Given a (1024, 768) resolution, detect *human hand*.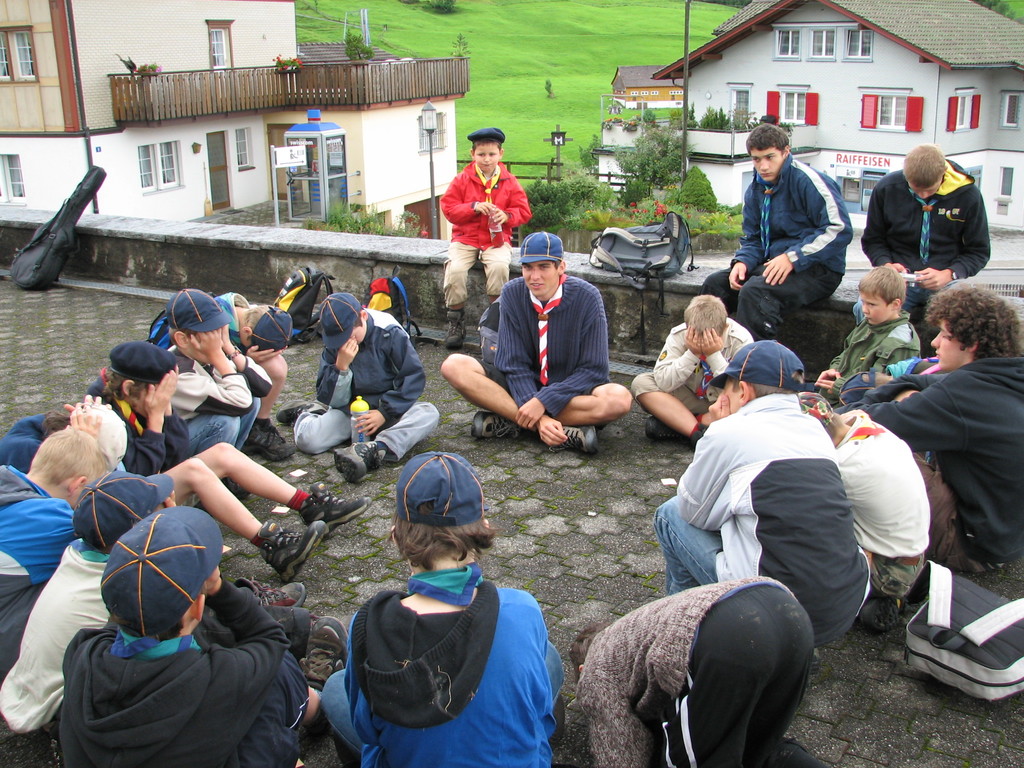
bbox=[143, 368, 179, 420].
